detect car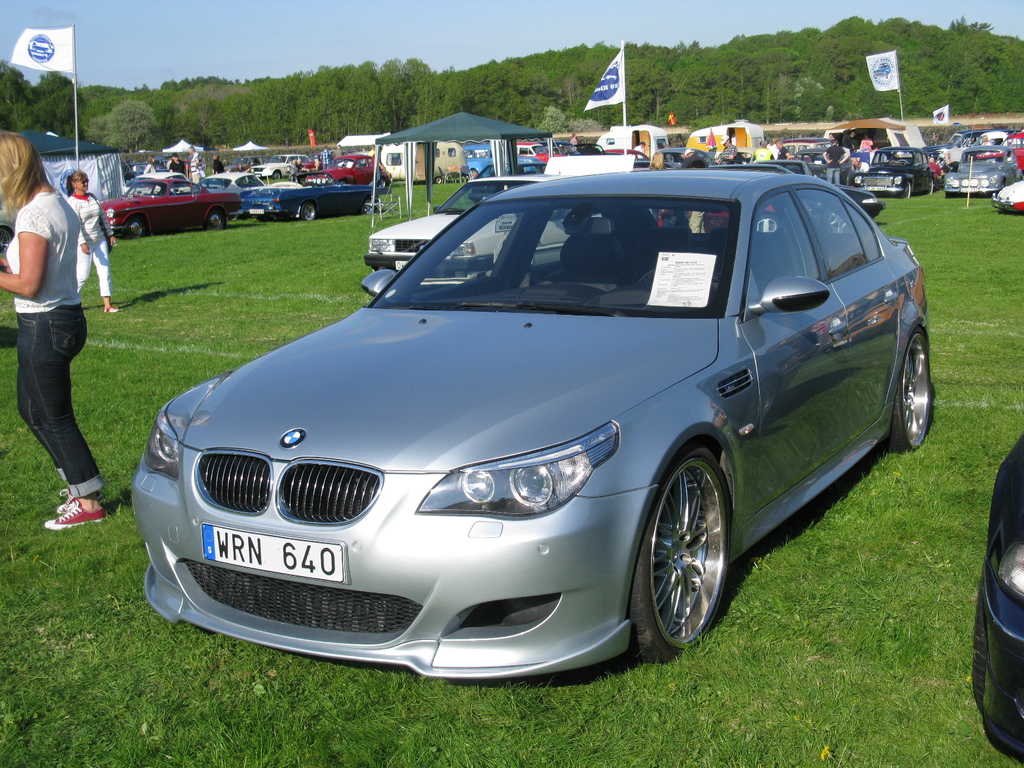
bbox=(243, 166, 383, 225)
